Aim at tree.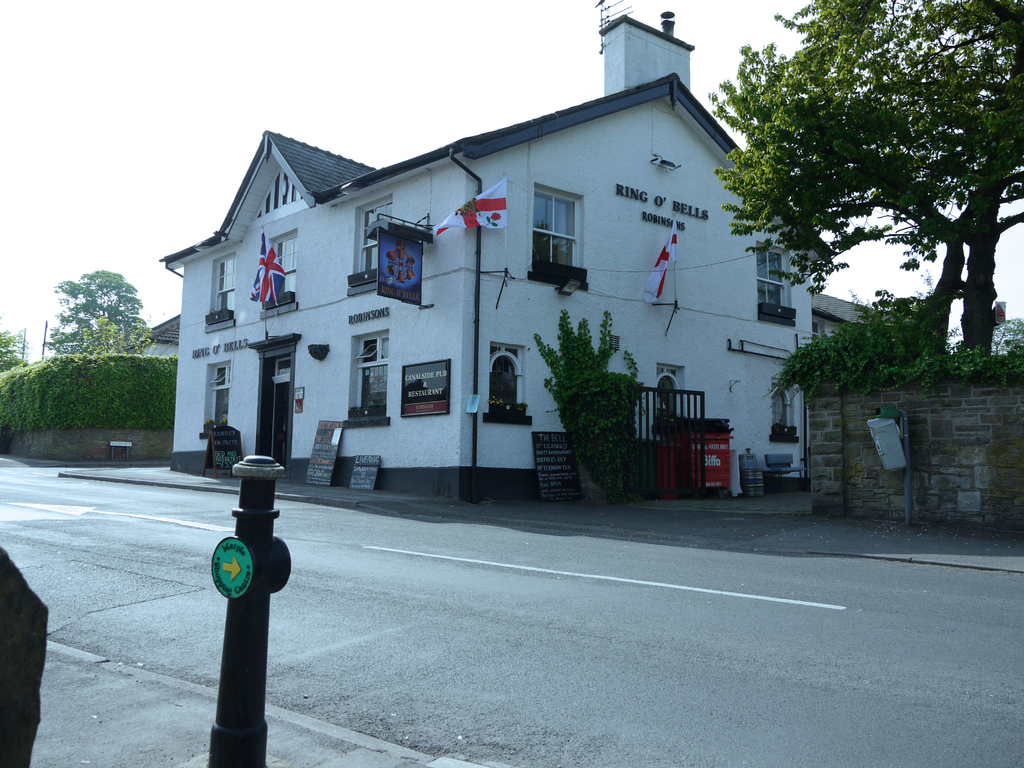
Aimed at box=[531, 310, 637, 497].
